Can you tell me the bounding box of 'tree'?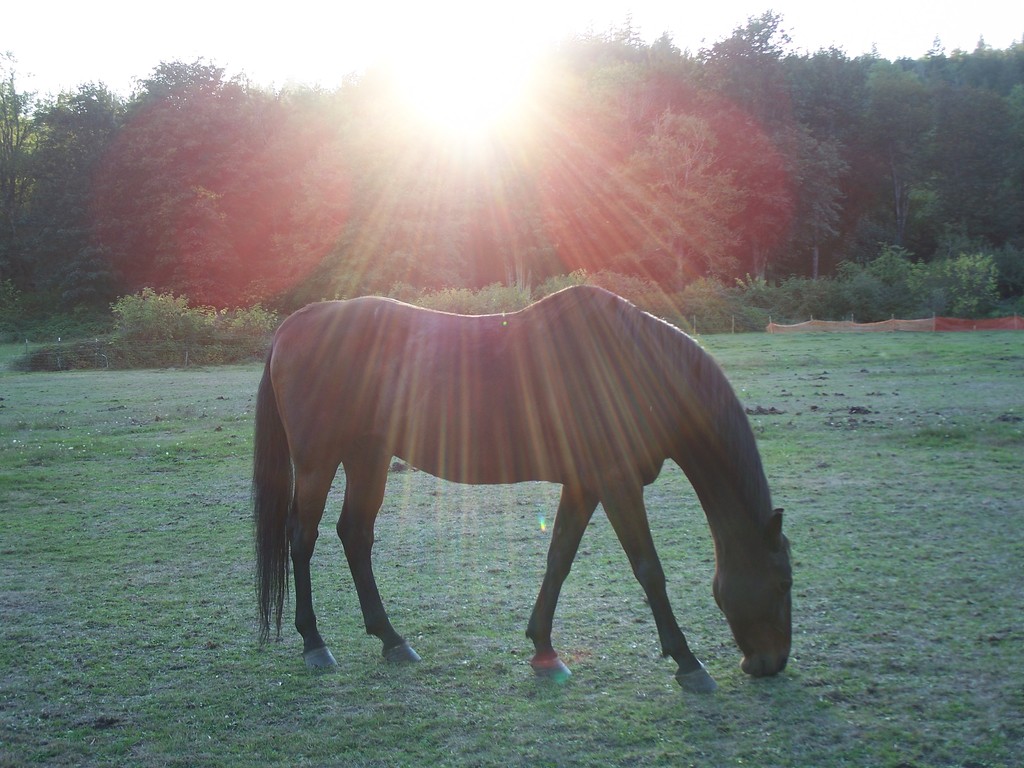
detection(588, 102, 753, 281).
